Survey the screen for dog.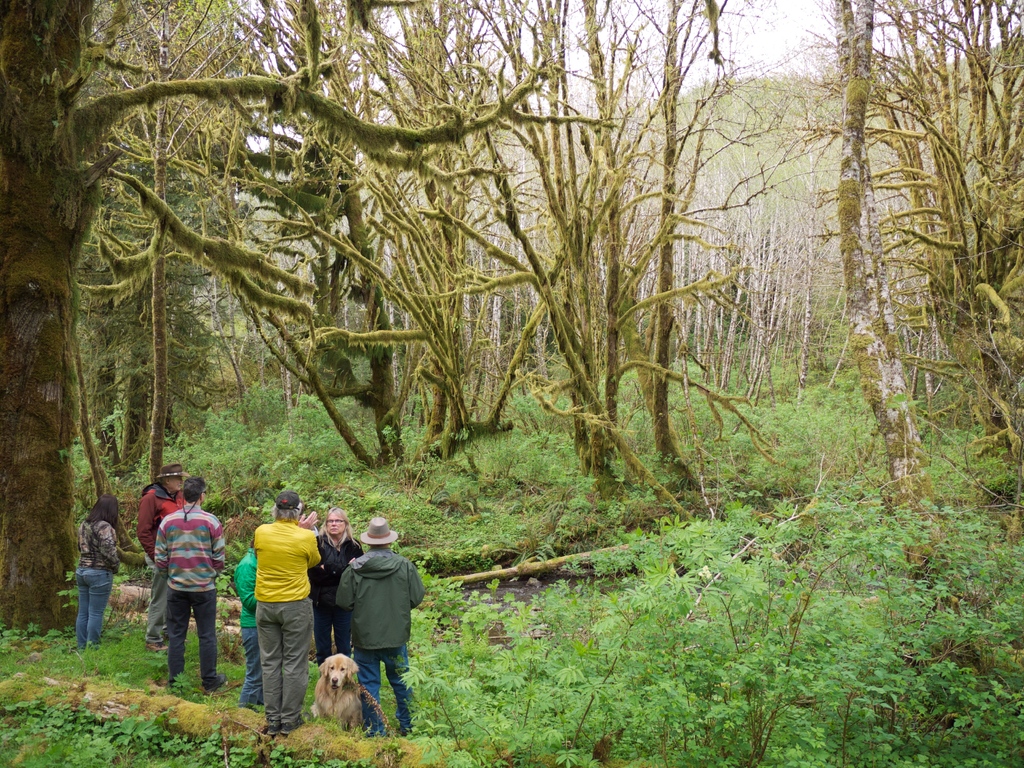
Survey found: bbox(312, 651, 364, 732).
